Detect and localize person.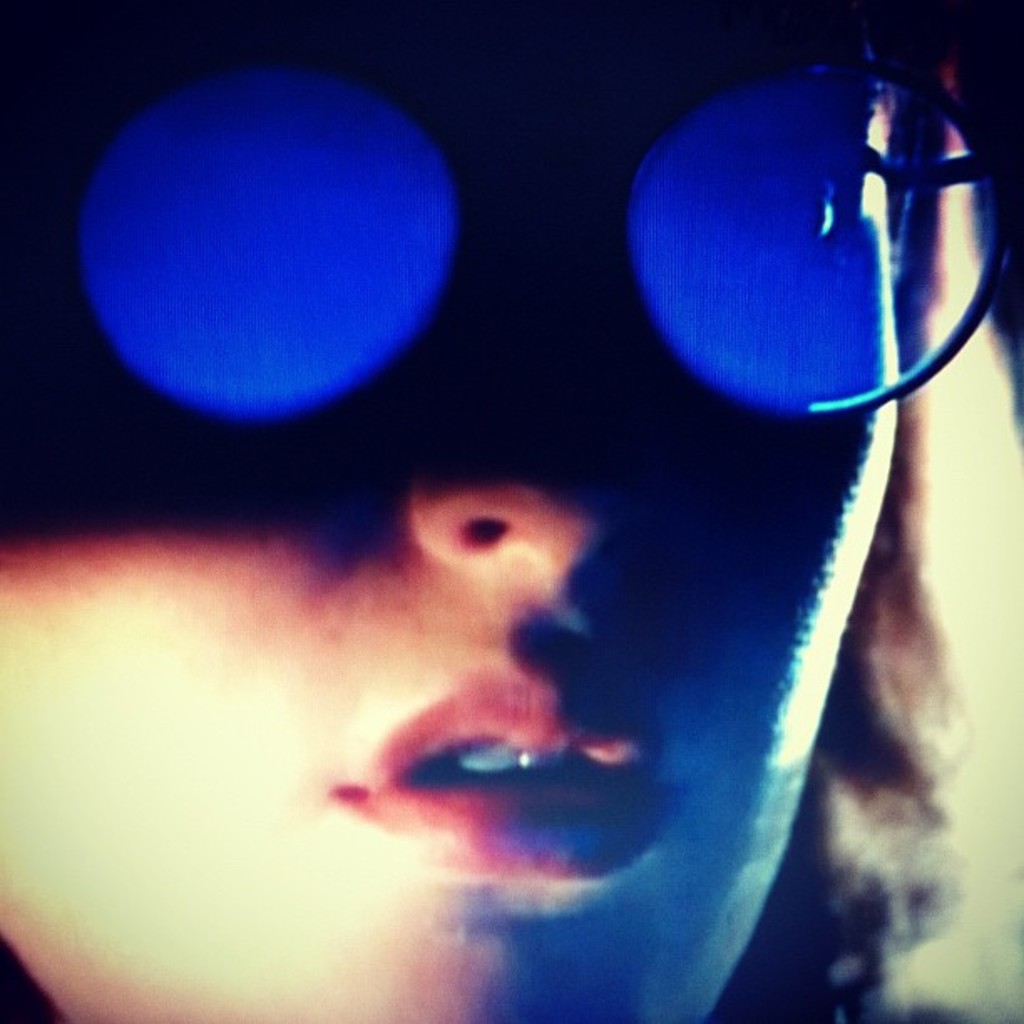
Localized at (x1=0, y1=0, x2=1022, y2=1022).
